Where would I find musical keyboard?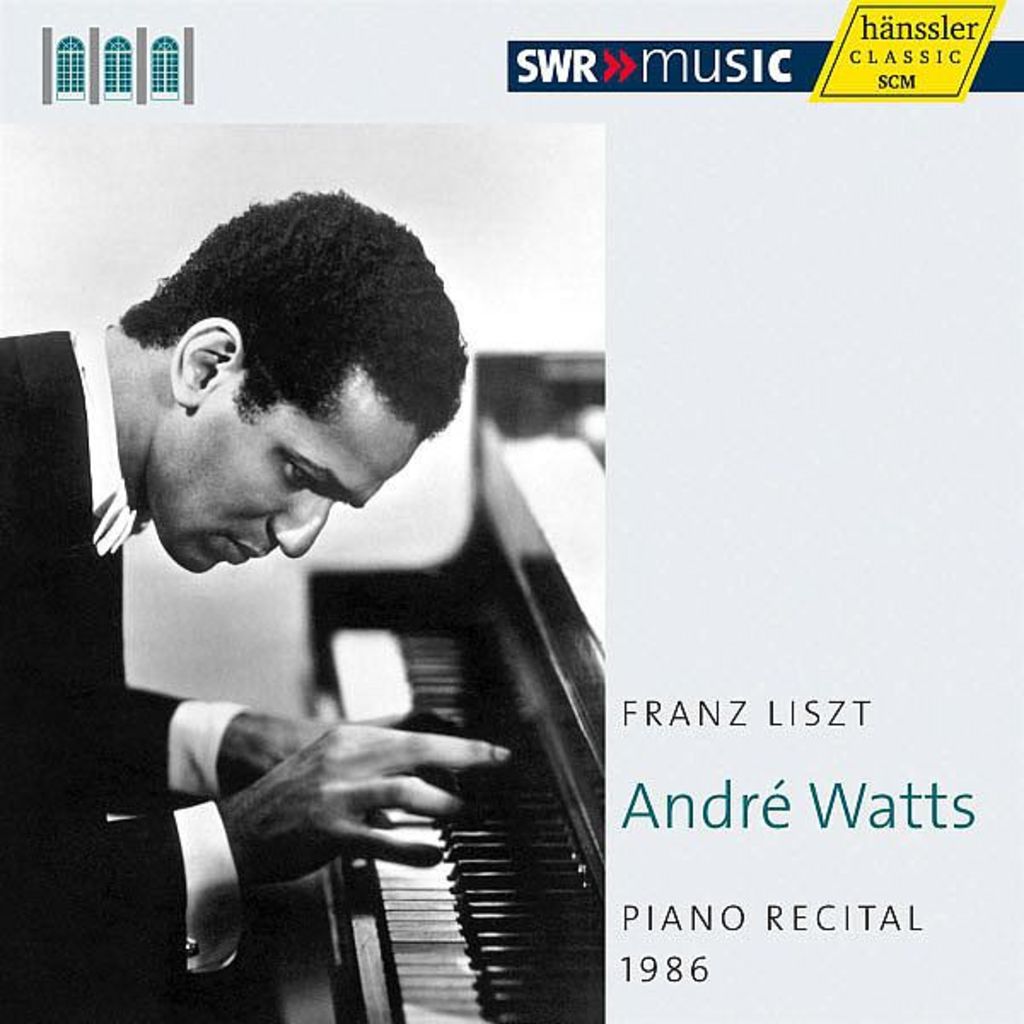
At 172,657,560,992.
